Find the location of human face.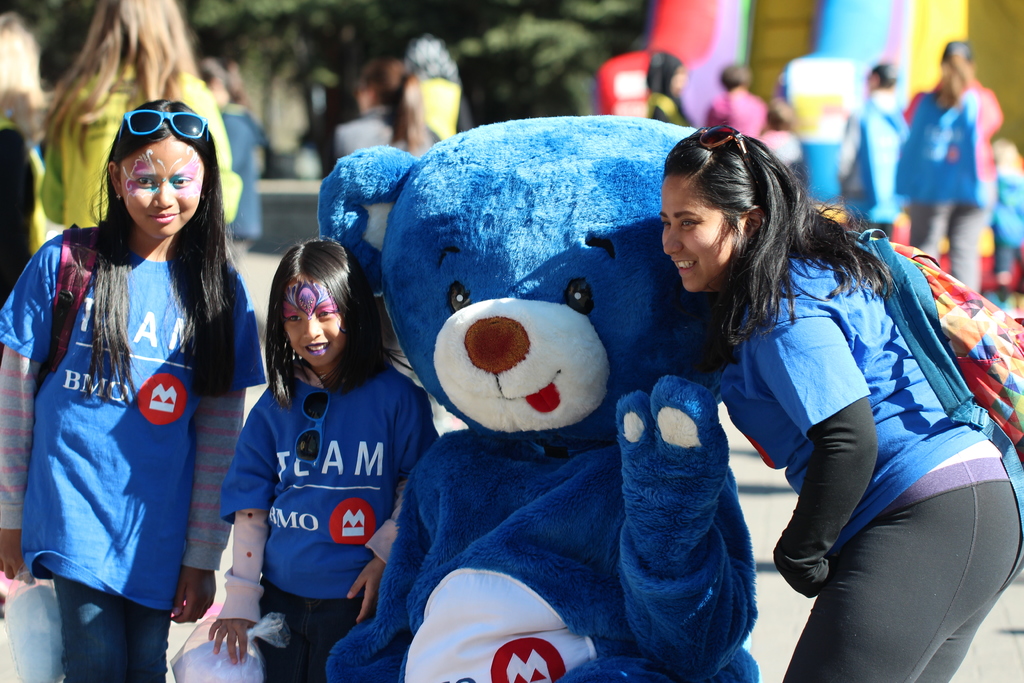
Location: (left=121, top=133, right=209, bottom=238).
